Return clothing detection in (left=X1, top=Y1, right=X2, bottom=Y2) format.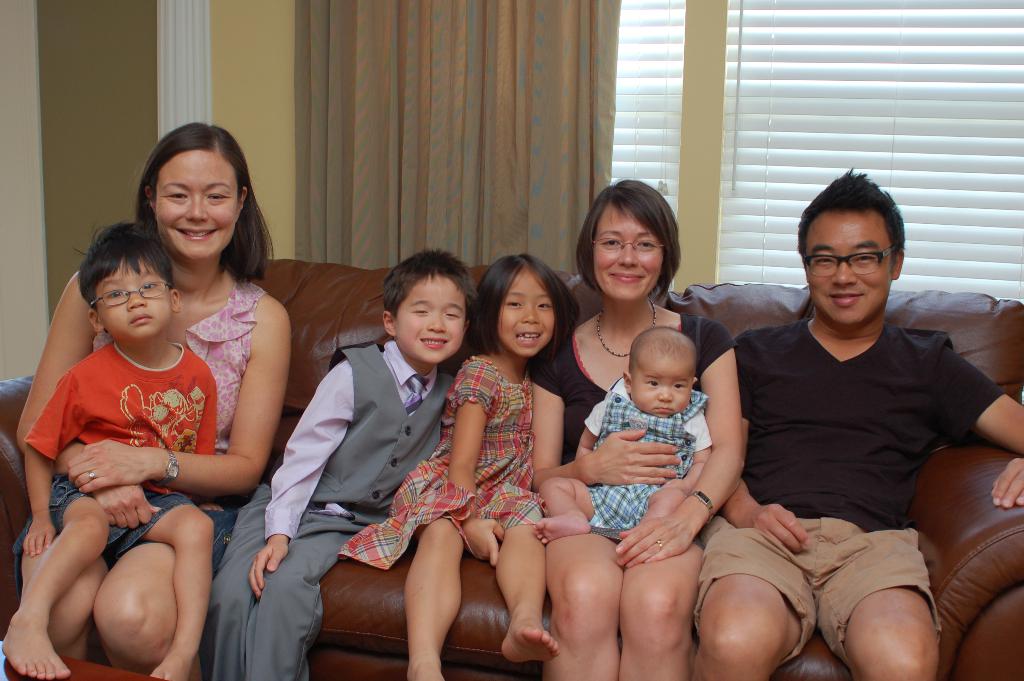
(left=88, top=274, right=259, bottom=460).
